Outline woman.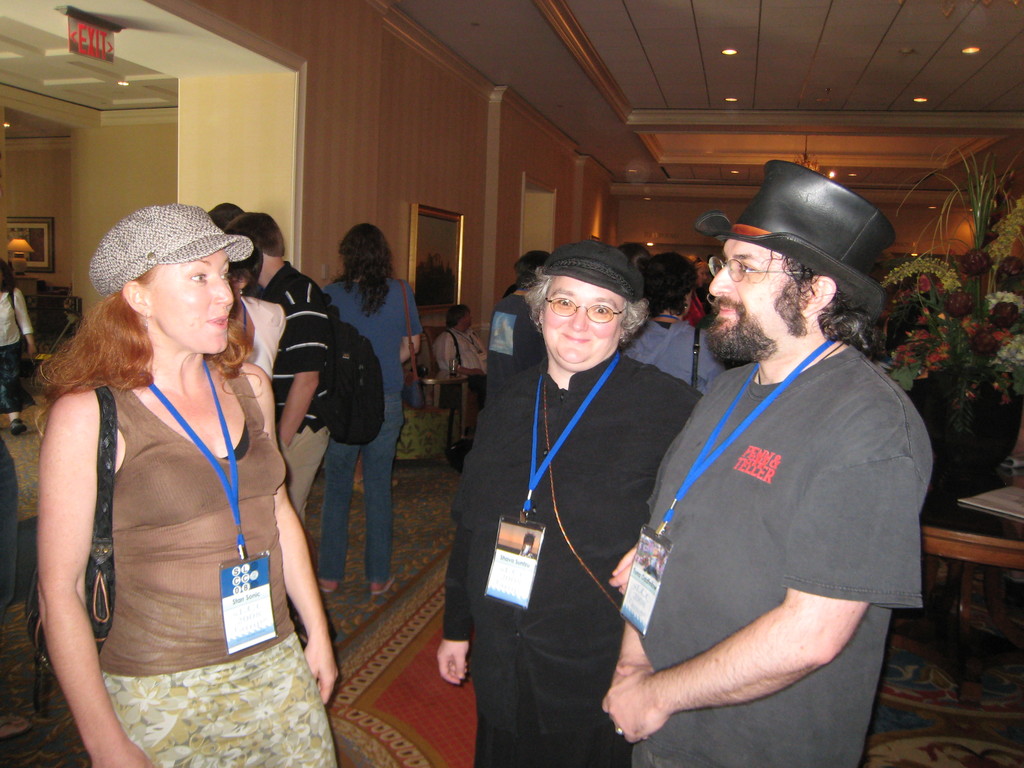
Outline: bbox=(32, 179, 321, 750).
